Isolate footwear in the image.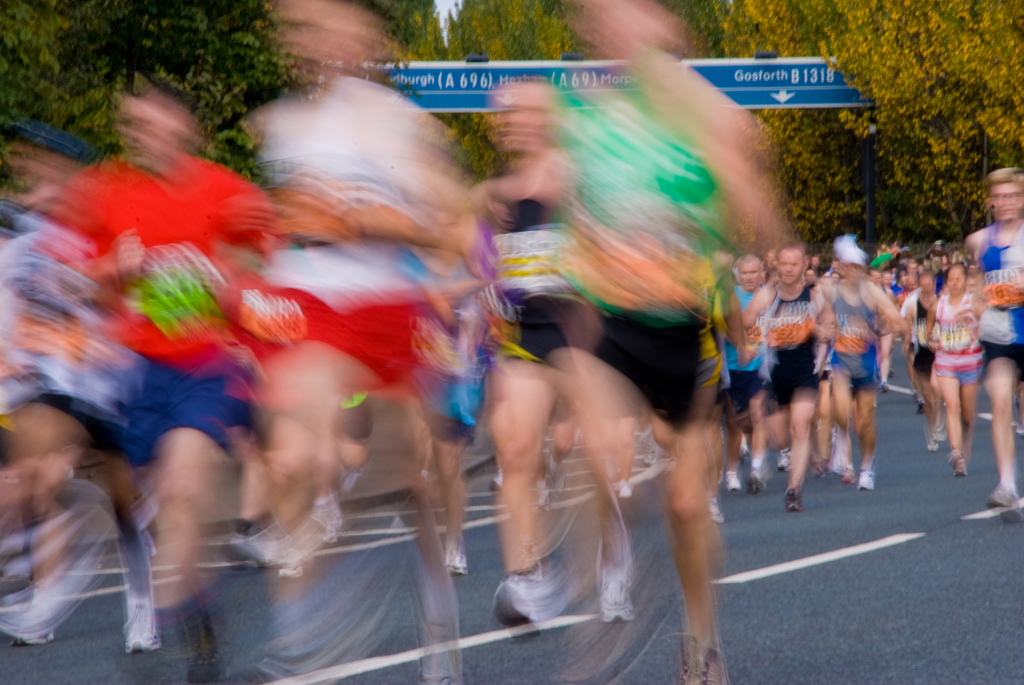
Isolated region: {"left": 776, "top": 451, "right": 791, "bottom": 469}.
